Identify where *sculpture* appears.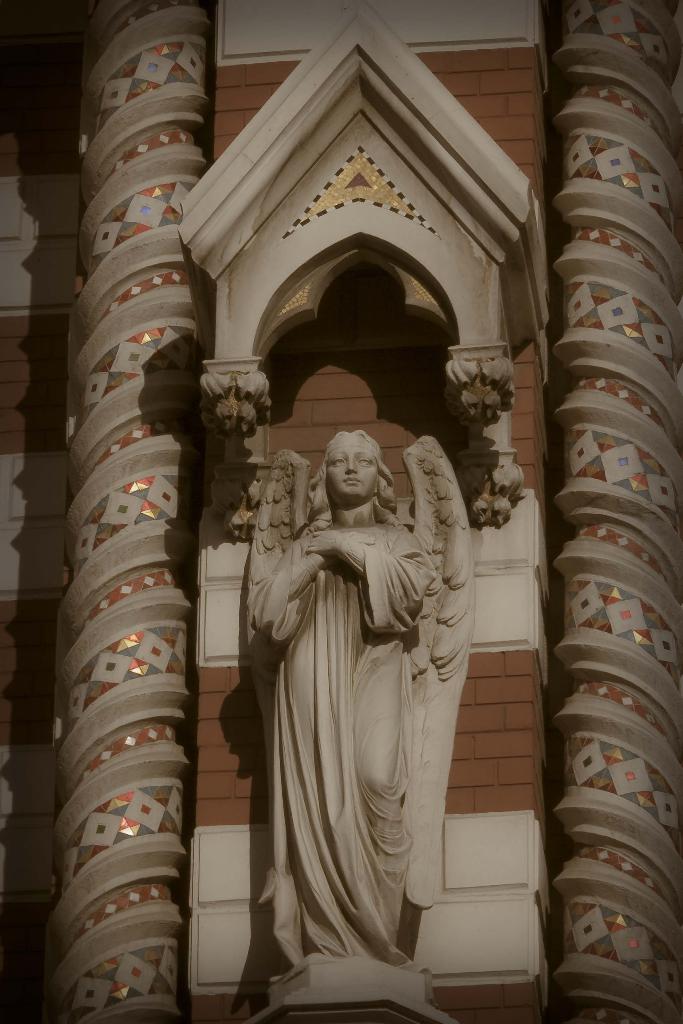
Appears at [199,383,498,987].
